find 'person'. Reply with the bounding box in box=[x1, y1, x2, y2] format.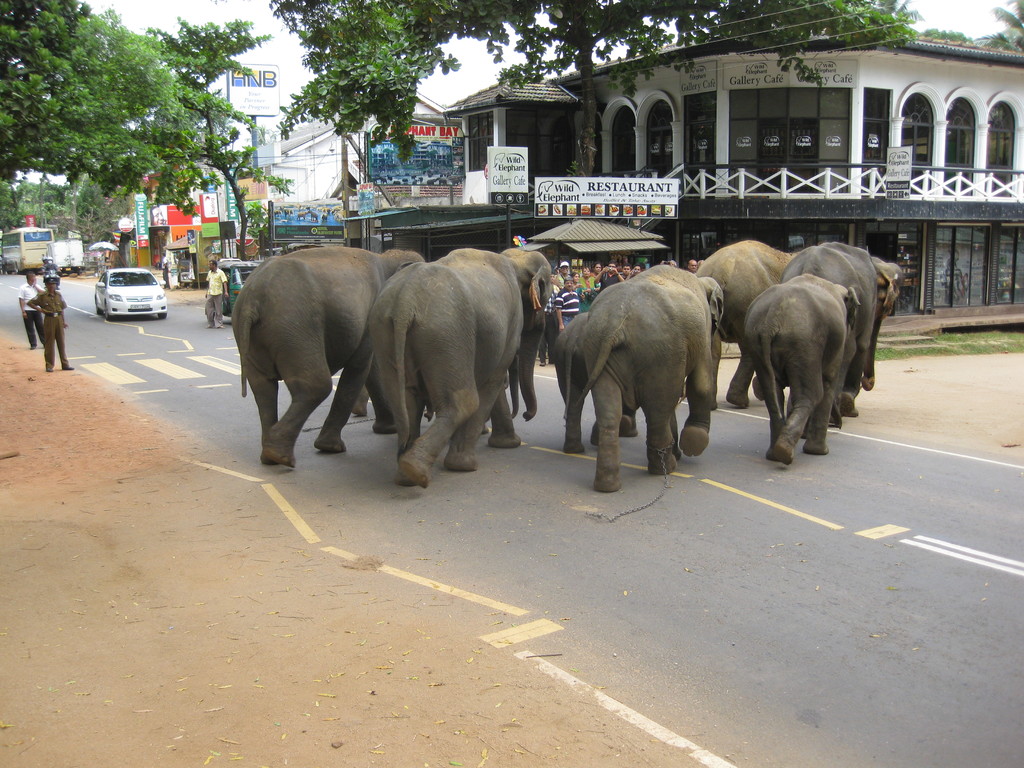
box=[200, 259, 227, 331].
